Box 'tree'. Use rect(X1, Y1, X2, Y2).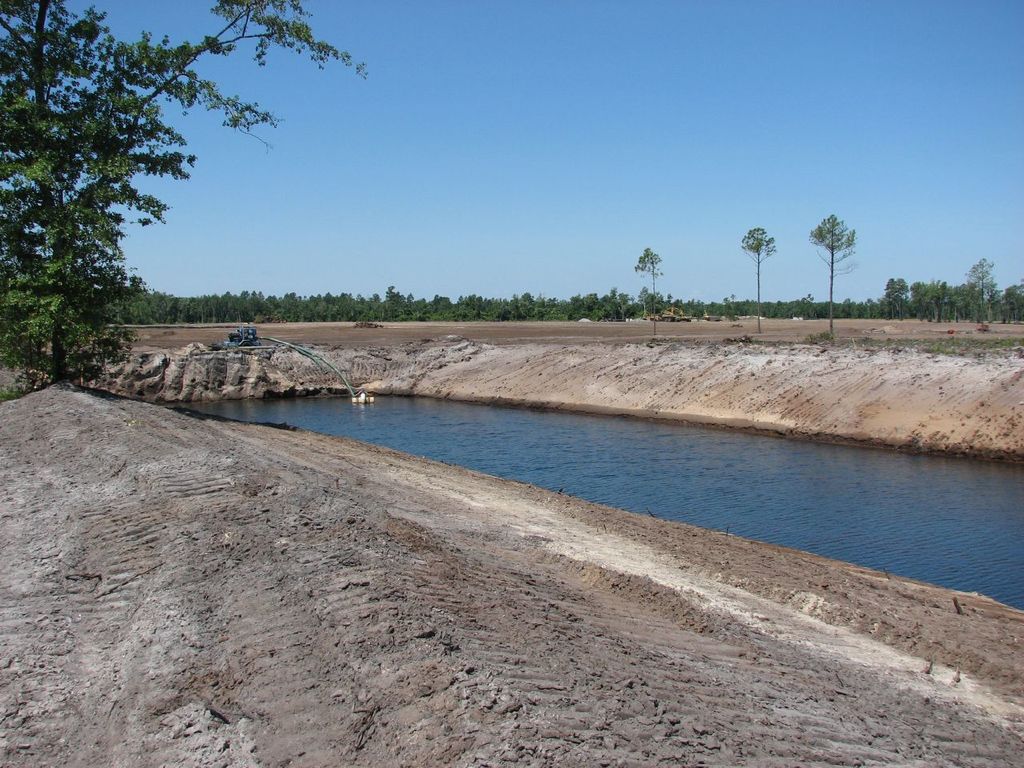
rect(631, 245, 659, 318).
